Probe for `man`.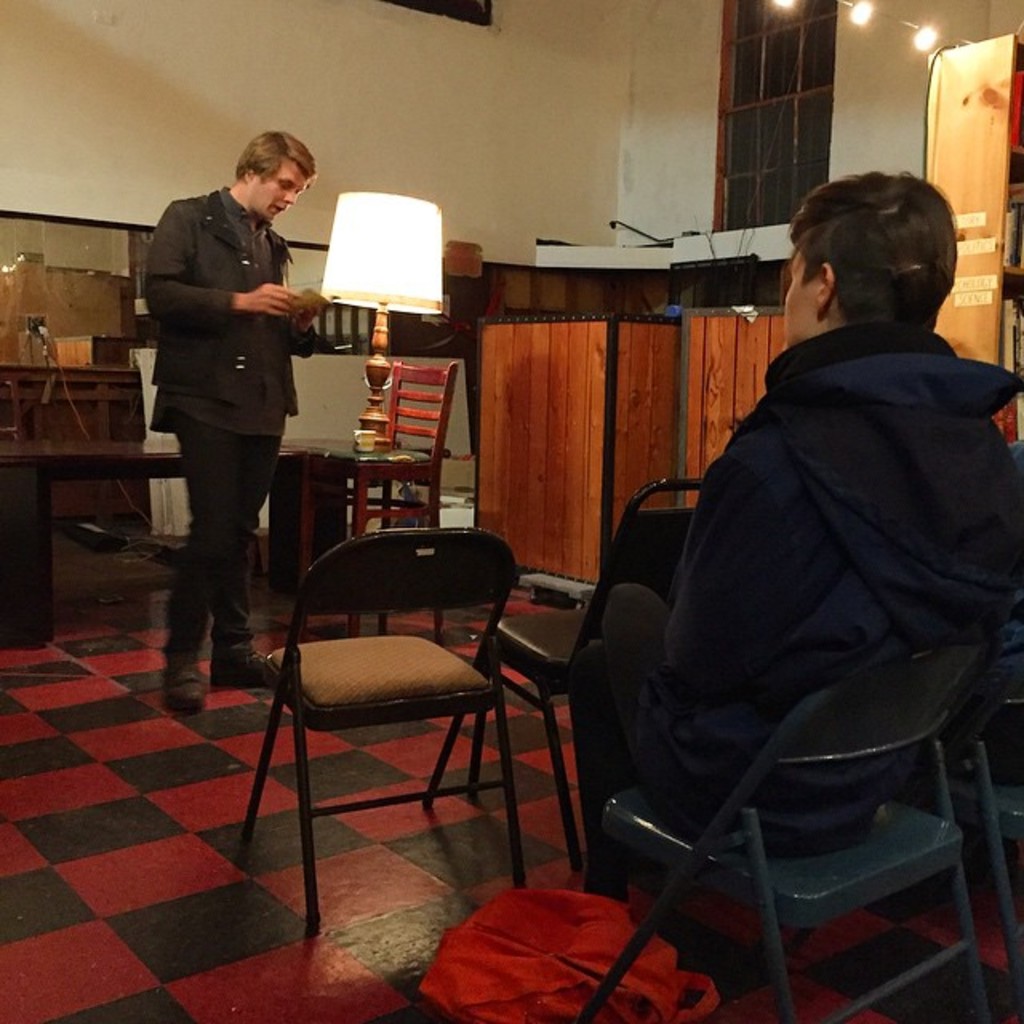
Probe result: region(573, 171, 1022, 910).
